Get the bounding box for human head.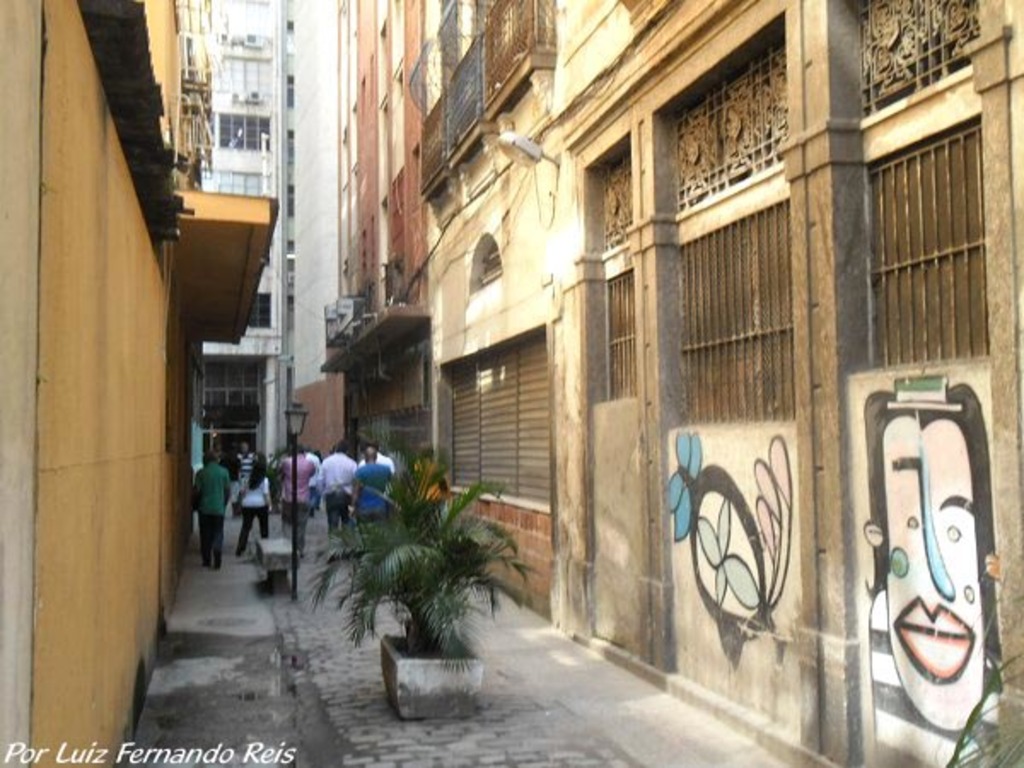
249 451 265 474.
